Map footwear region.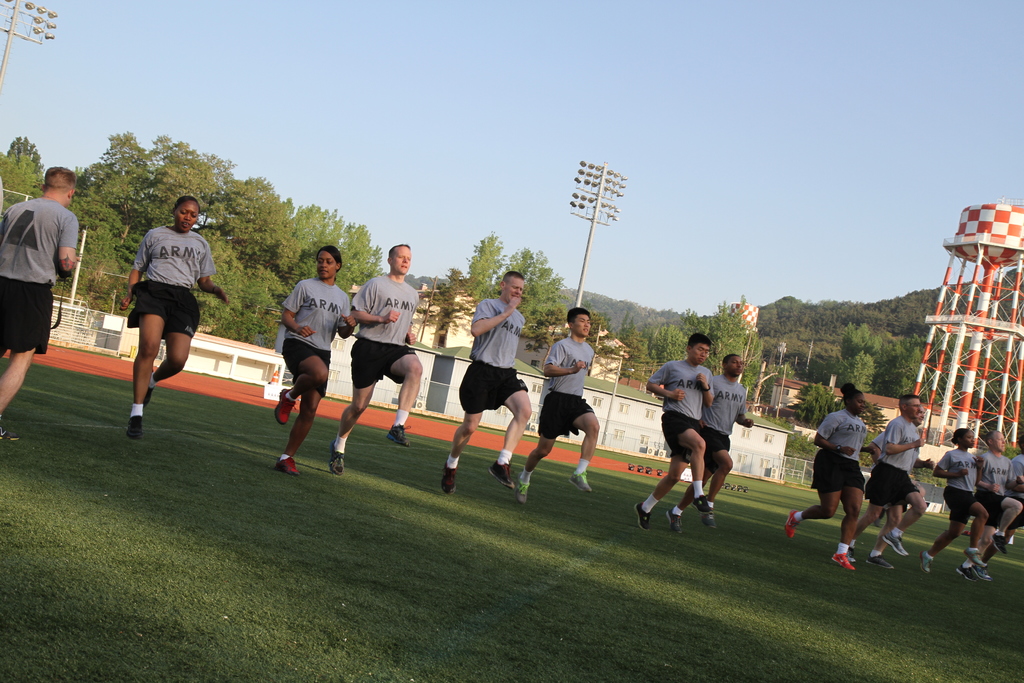
Mapped to Rect(517, 470, 531, 511).
